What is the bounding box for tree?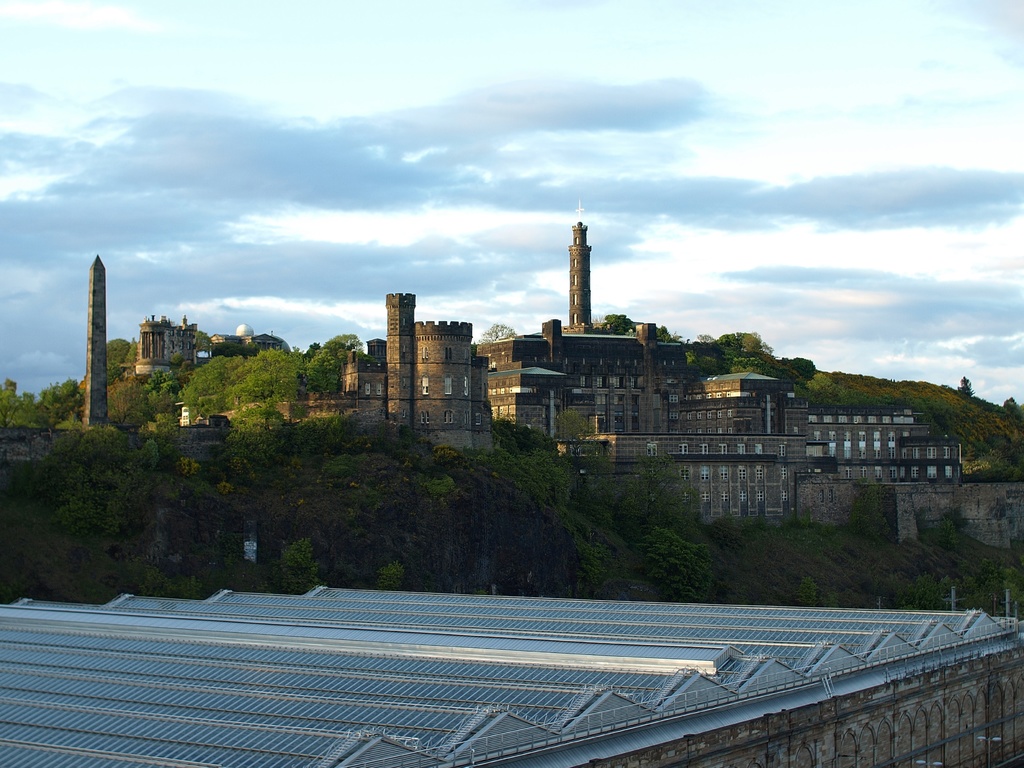
pyautogui.locateOnScreen(710, 515, 746, 557).
